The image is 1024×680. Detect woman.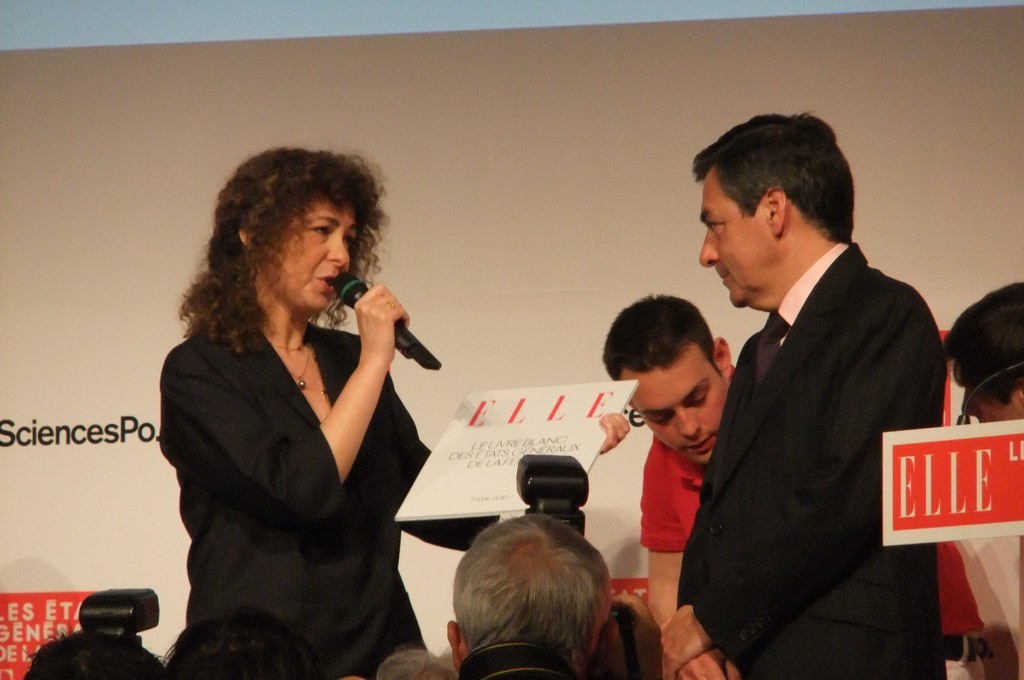
Detection: {"left": 160, "top": 148, "right": 443, "bottom": 679}.
